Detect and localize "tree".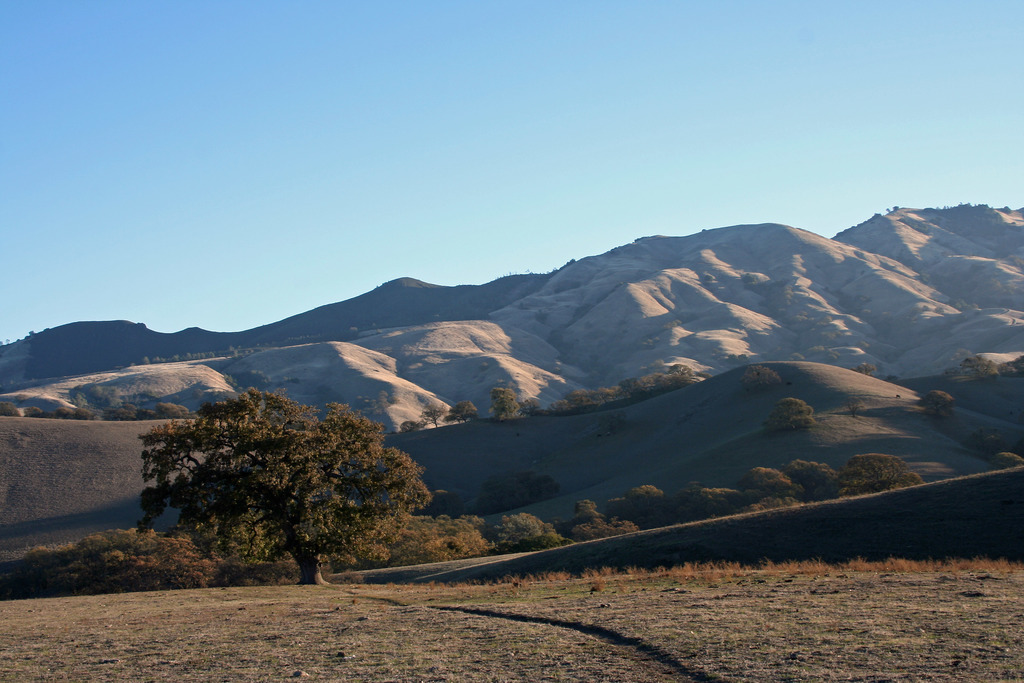
Localized at left=493, top=384, right=527, bottom=420.
